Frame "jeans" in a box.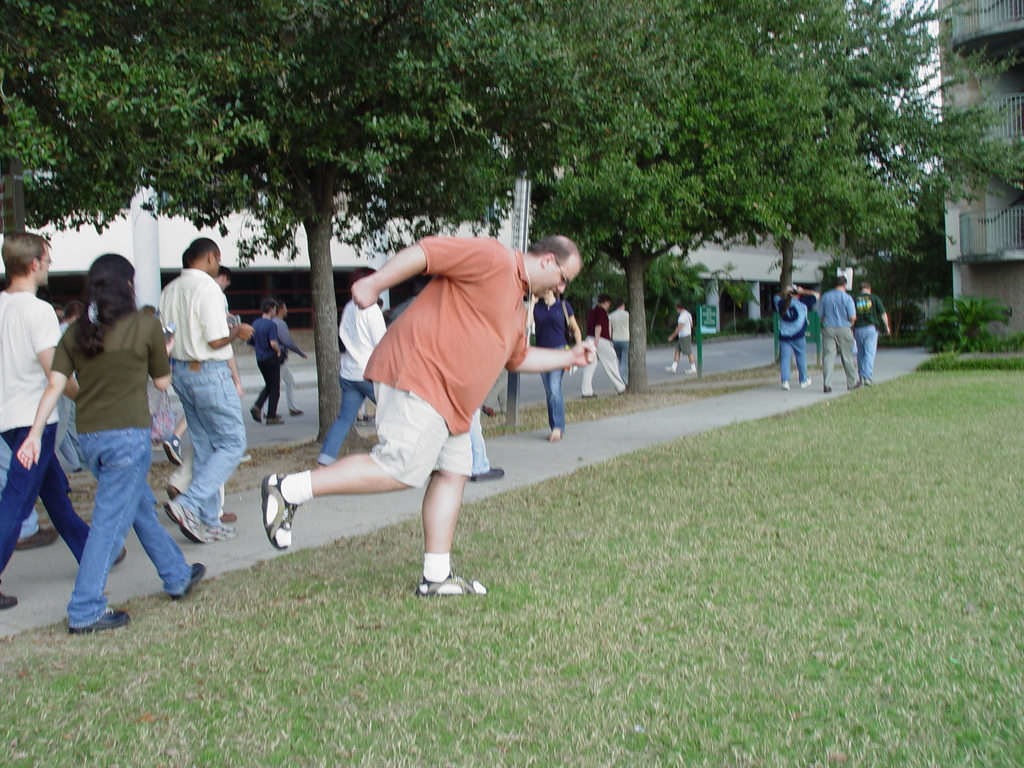
(left=540, top=369, right=564, bottom=435).
